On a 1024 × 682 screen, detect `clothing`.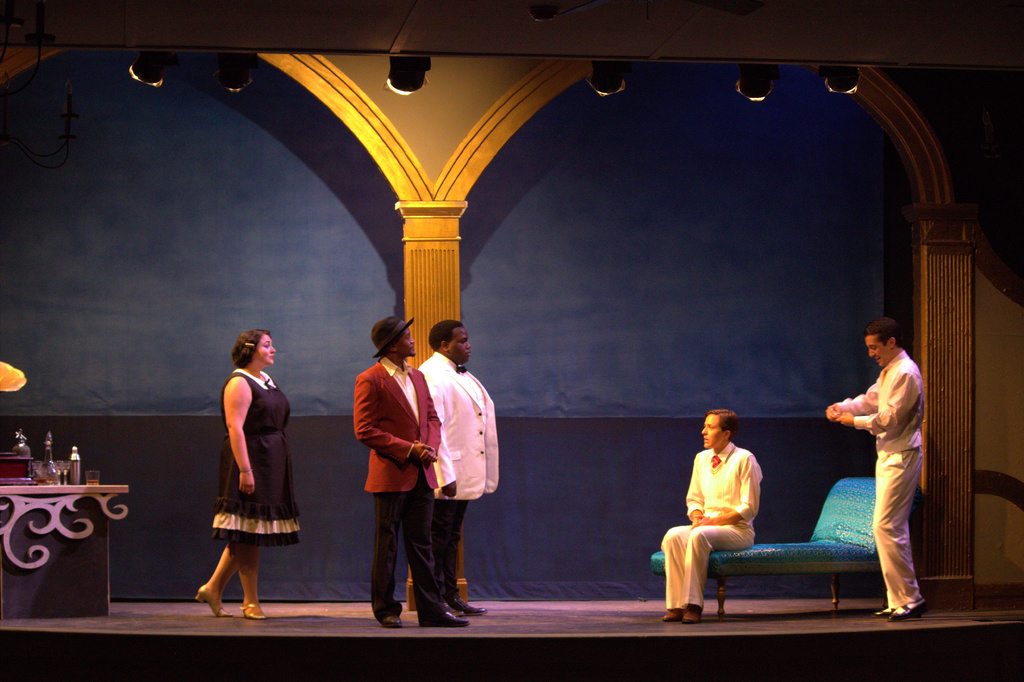
(x1=417, y1=353, x2=502, y2=604).
